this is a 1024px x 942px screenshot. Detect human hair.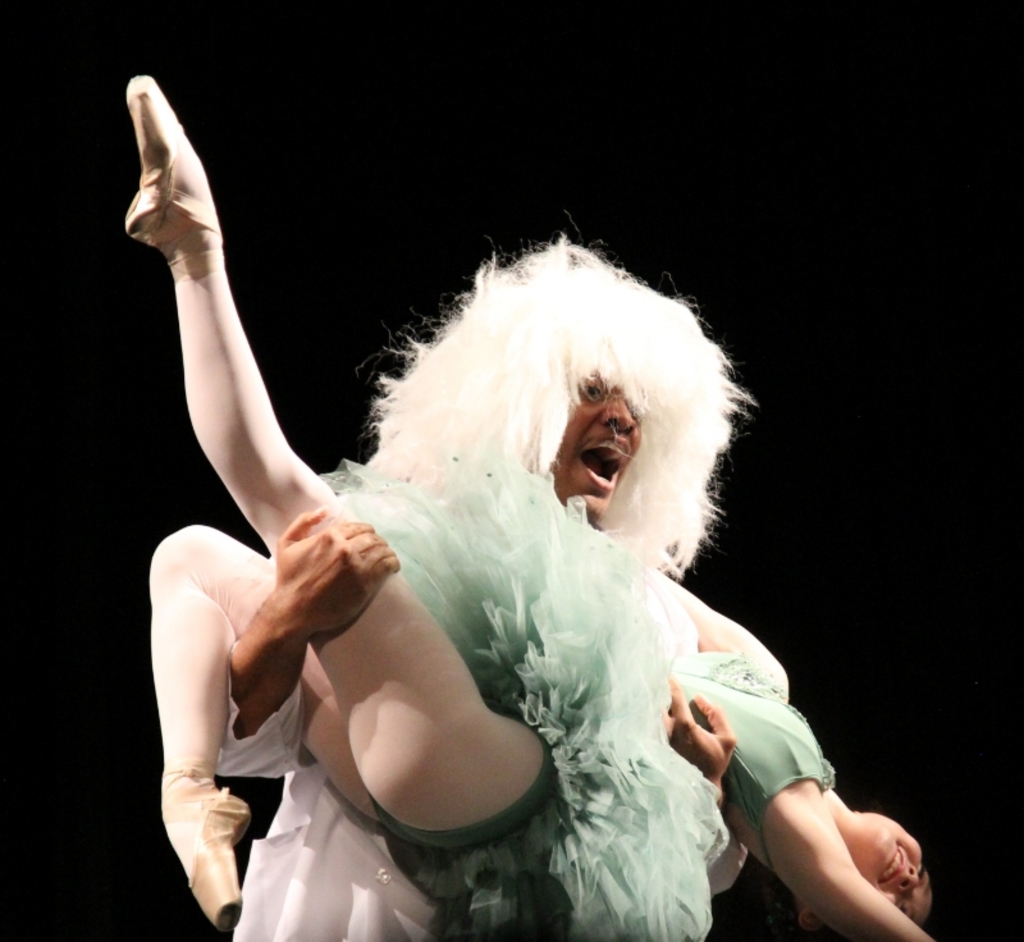
[left=365, top=230, right=759, bottom=575].
